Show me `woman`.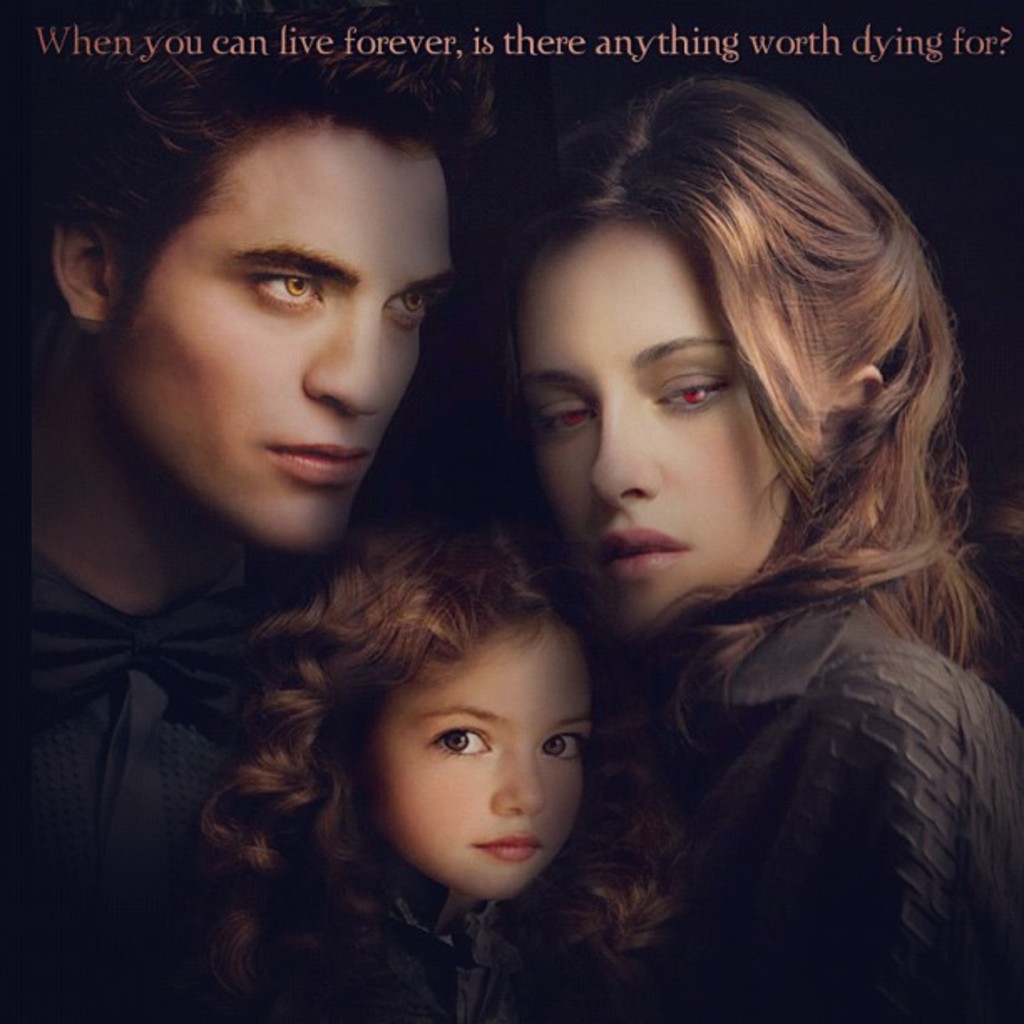
`woman` is here: [x1=509, y1=74, x2=1022, y2=1022].
